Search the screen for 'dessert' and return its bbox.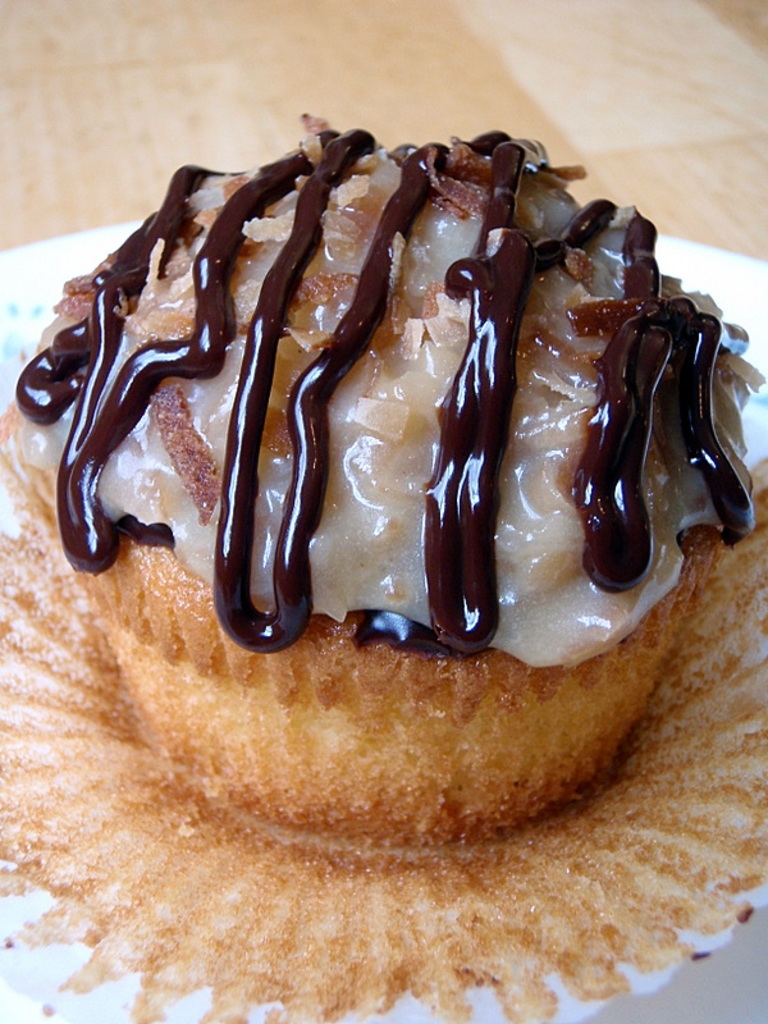
Found: l=50, t=92, r=753, b=884.
